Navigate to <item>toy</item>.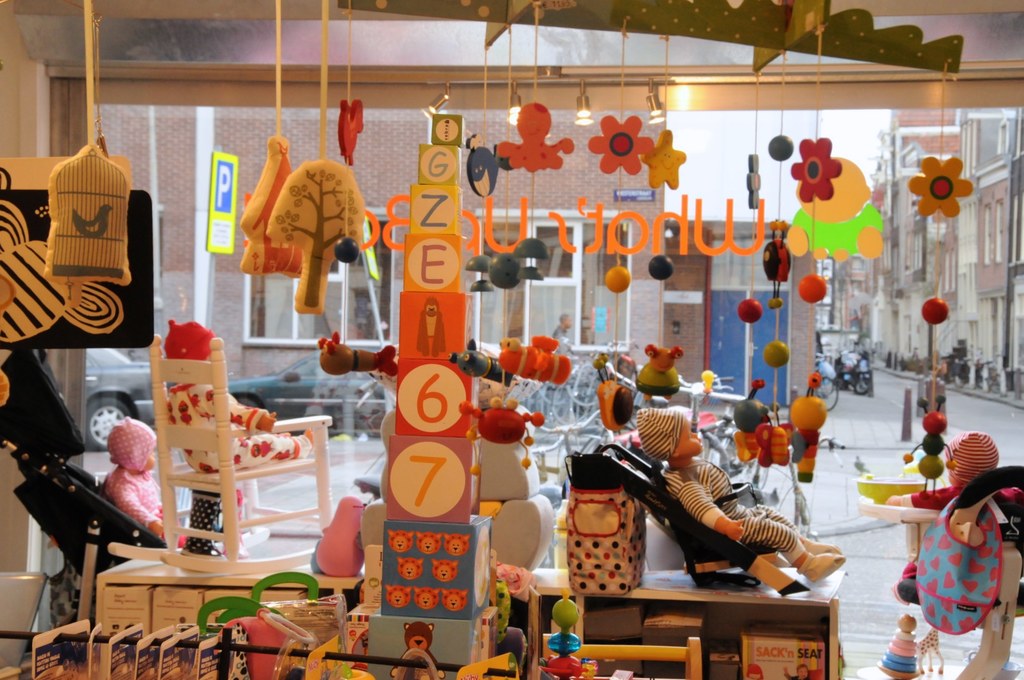
Navigation target: box(543, 596, 584, 634).
